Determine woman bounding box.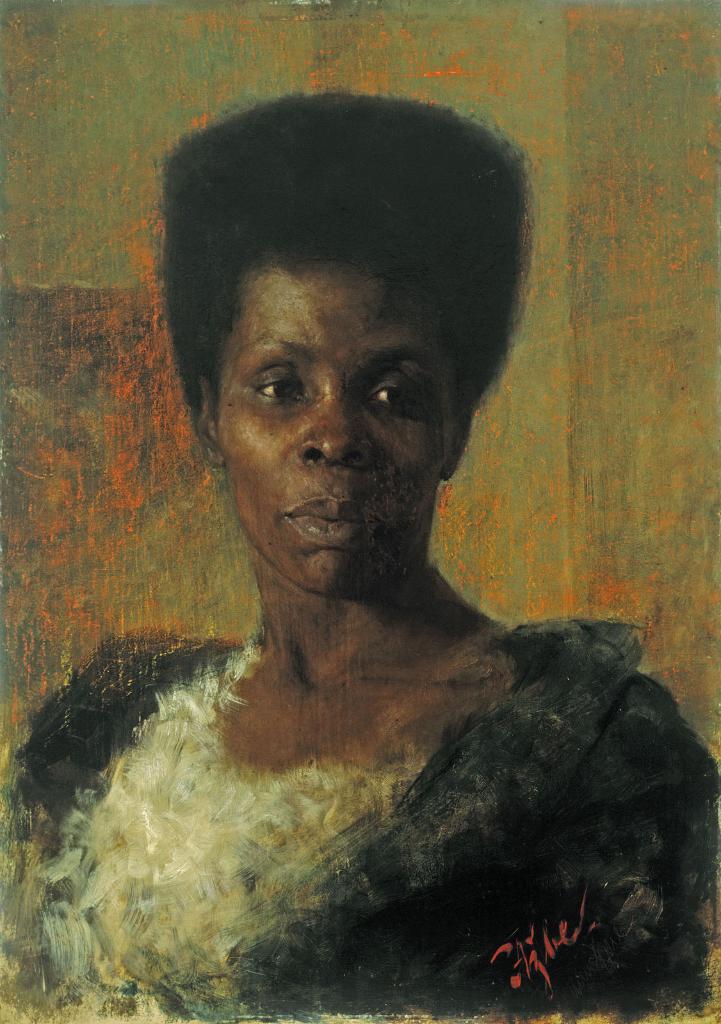
Determined: x1=42, y1=50, x2=688, y2=1023.
